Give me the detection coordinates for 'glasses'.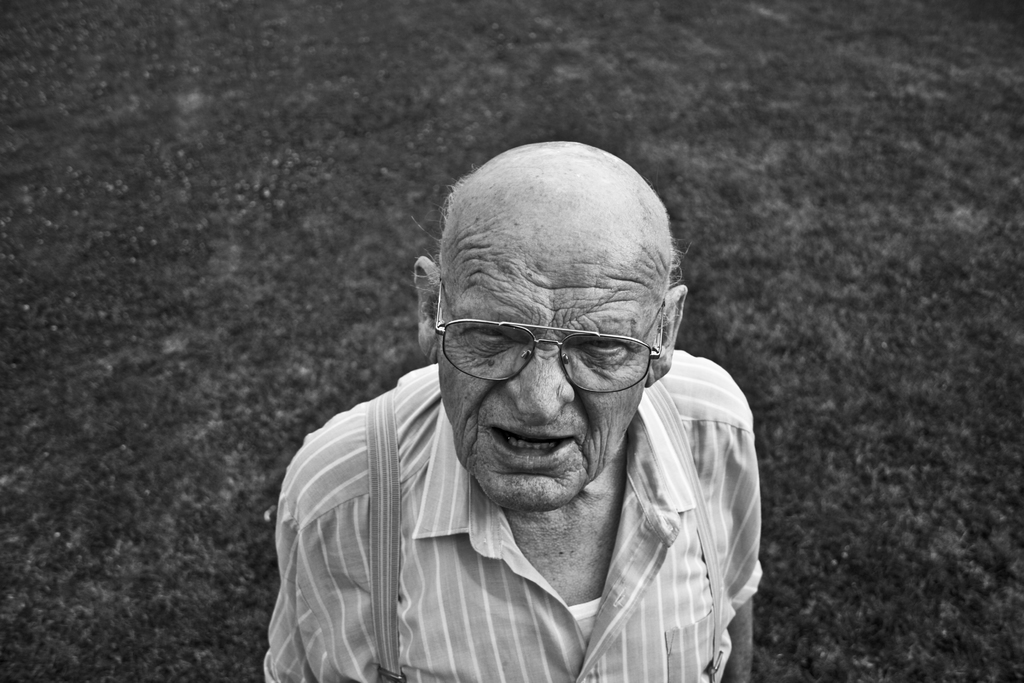
430,304,676,400.
